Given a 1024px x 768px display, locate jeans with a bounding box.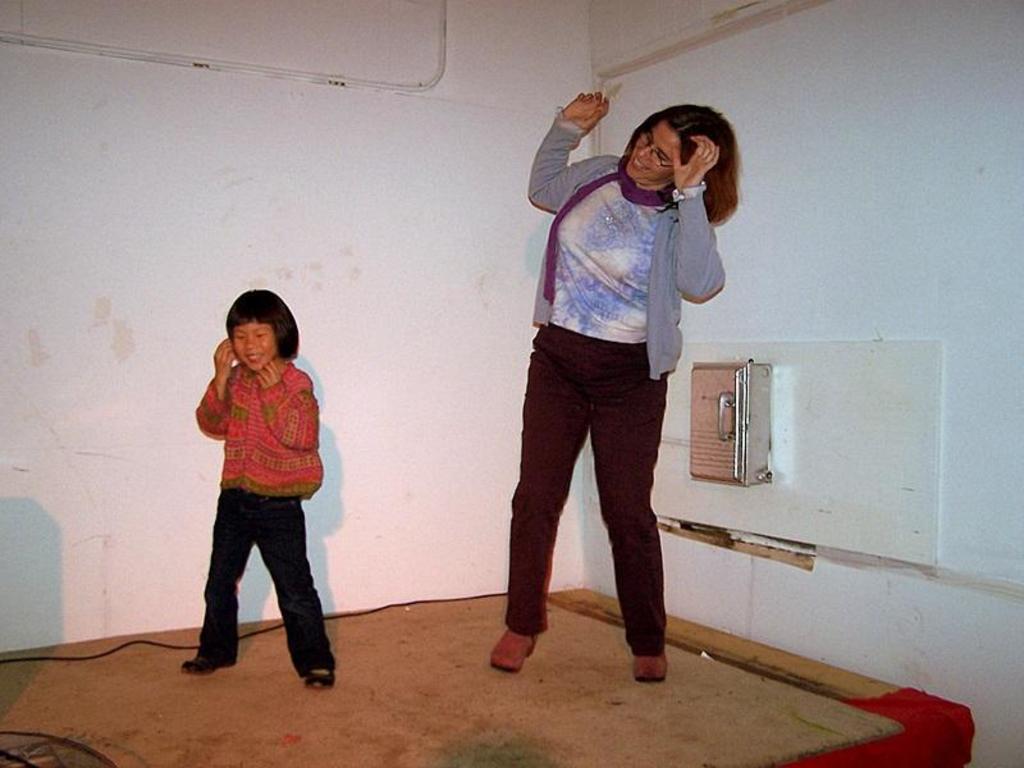
Located: select_region(494, 326, 675, 650).
